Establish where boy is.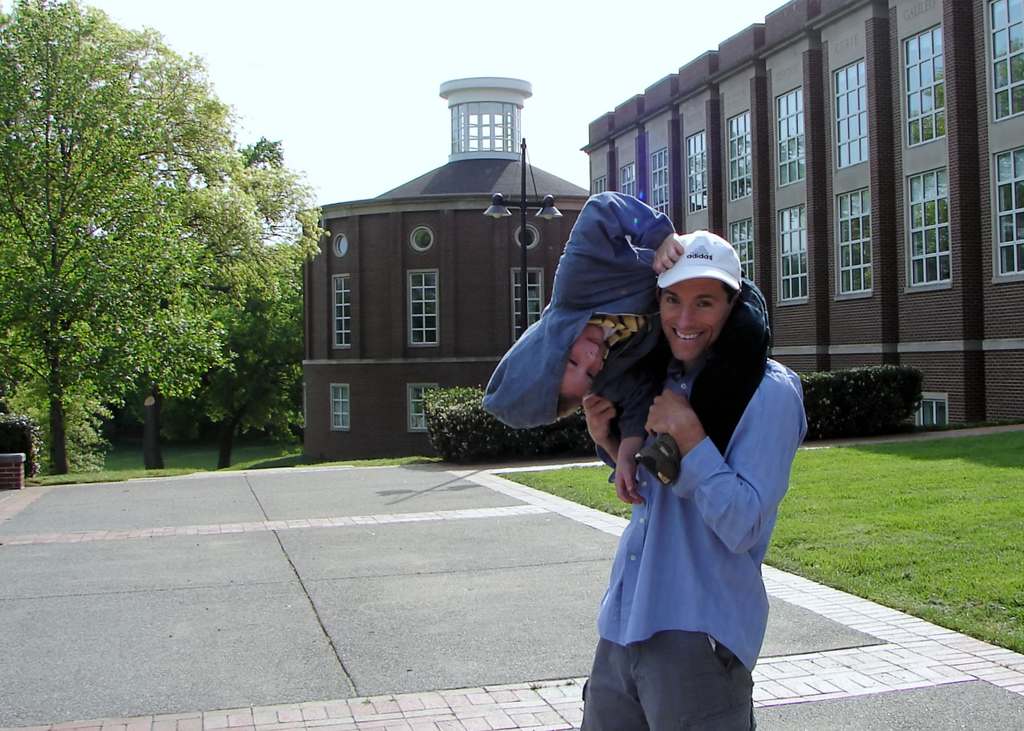
Established at [x1=580, y1=227, x2=812, y2=730].
